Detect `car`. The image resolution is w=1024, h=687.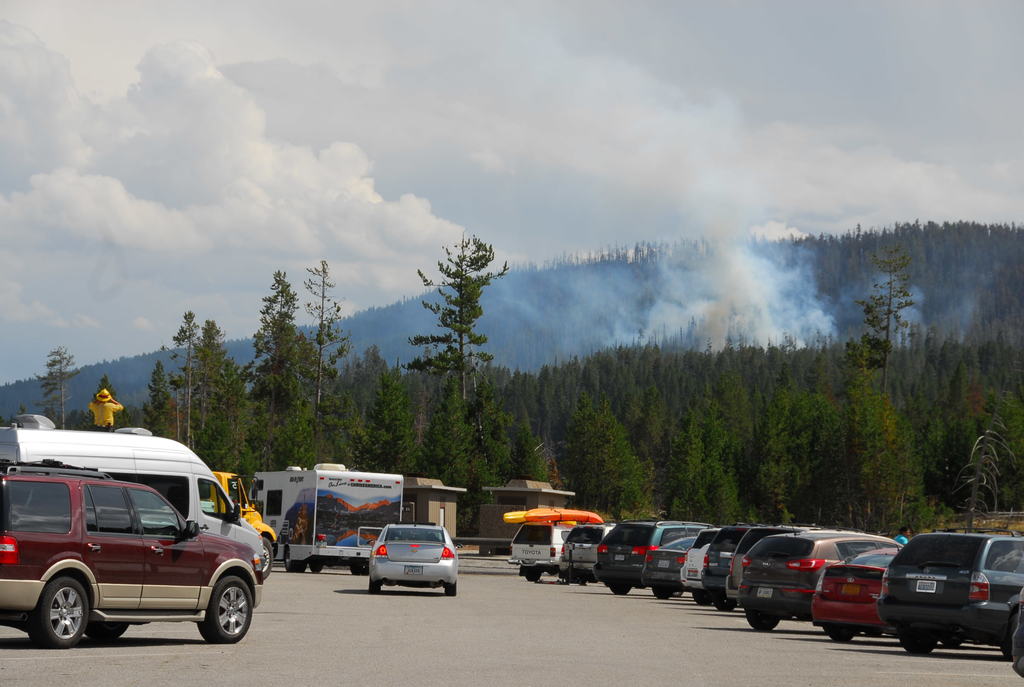
l=812, t=546, r=898, b=640.
